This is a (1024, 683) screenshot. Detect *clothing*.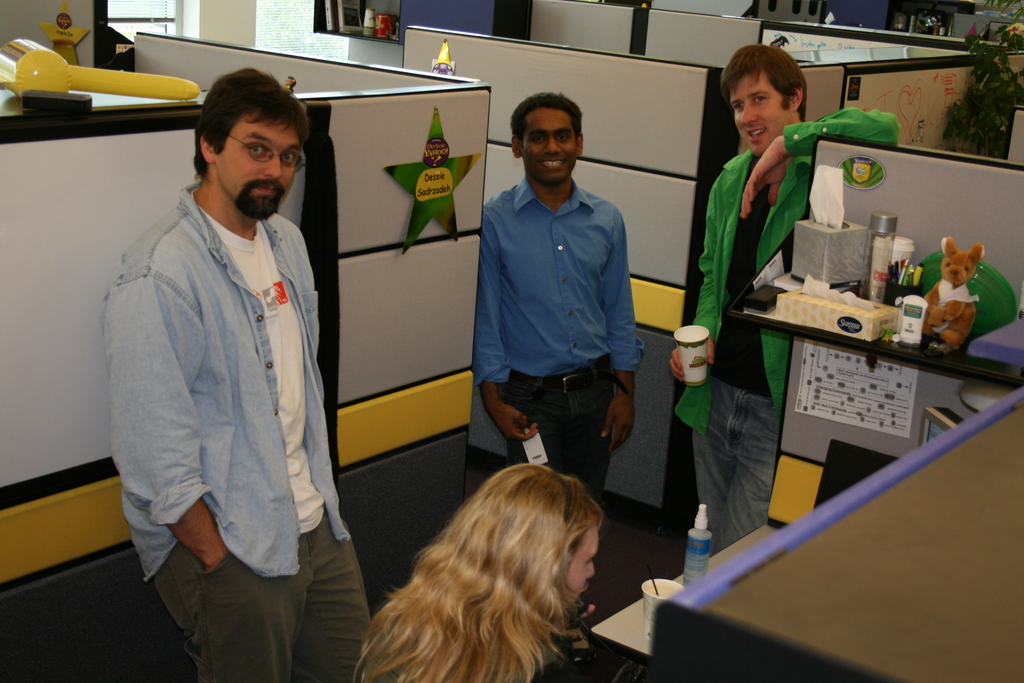
select_region(477, 172, 644, 506).
